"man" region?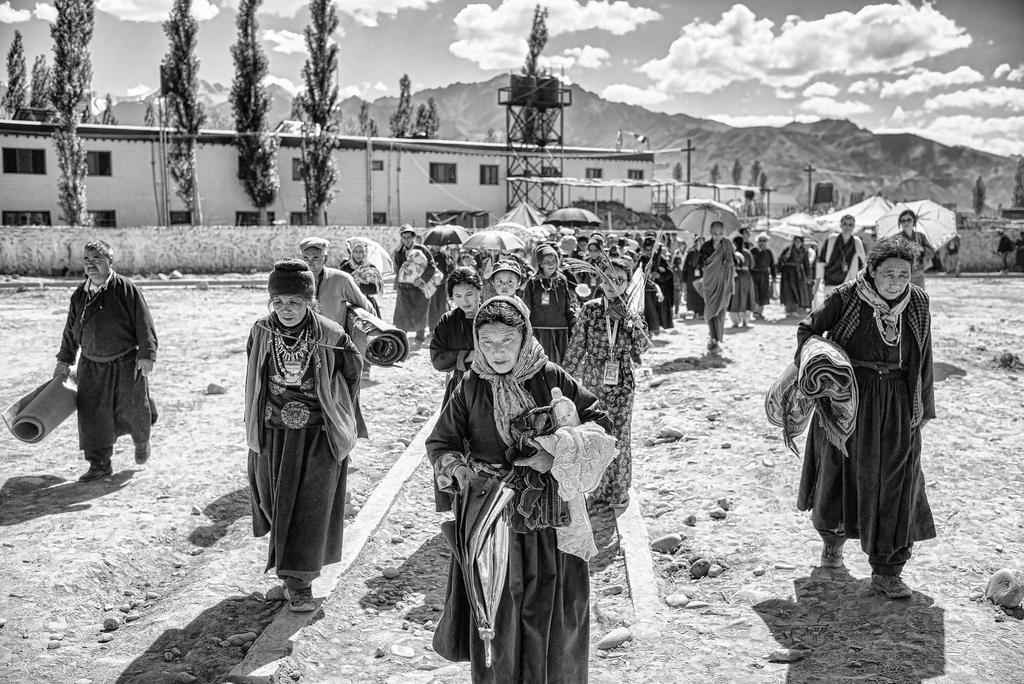
<bbox>394, 221, 438, 340</bbox>
